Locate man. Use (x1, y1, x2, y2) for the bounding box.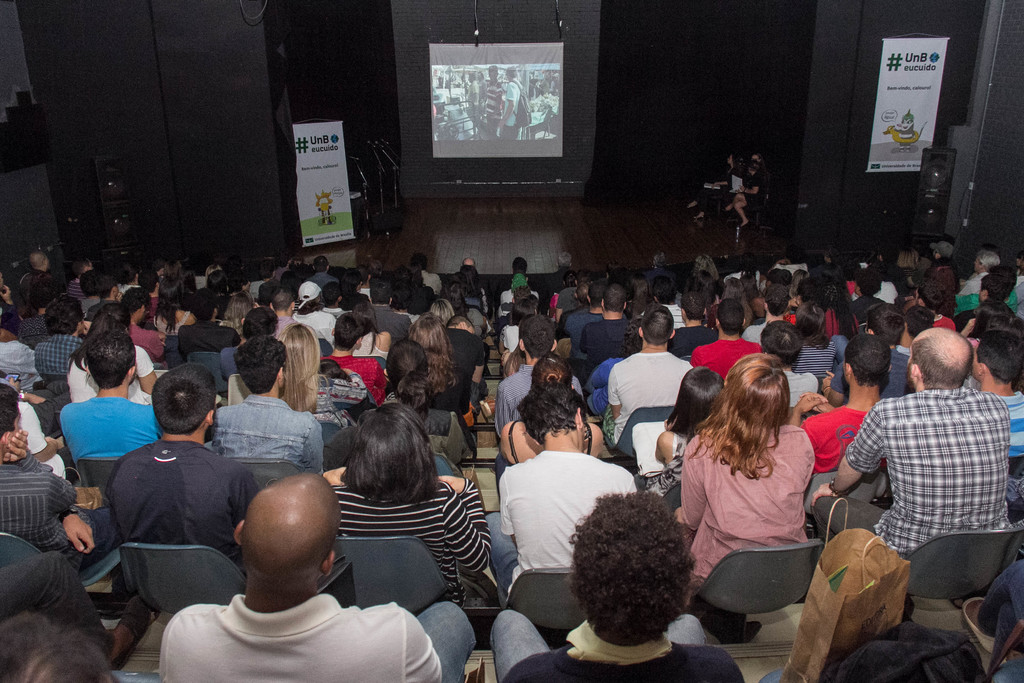
(911, 284, 957, 336).
